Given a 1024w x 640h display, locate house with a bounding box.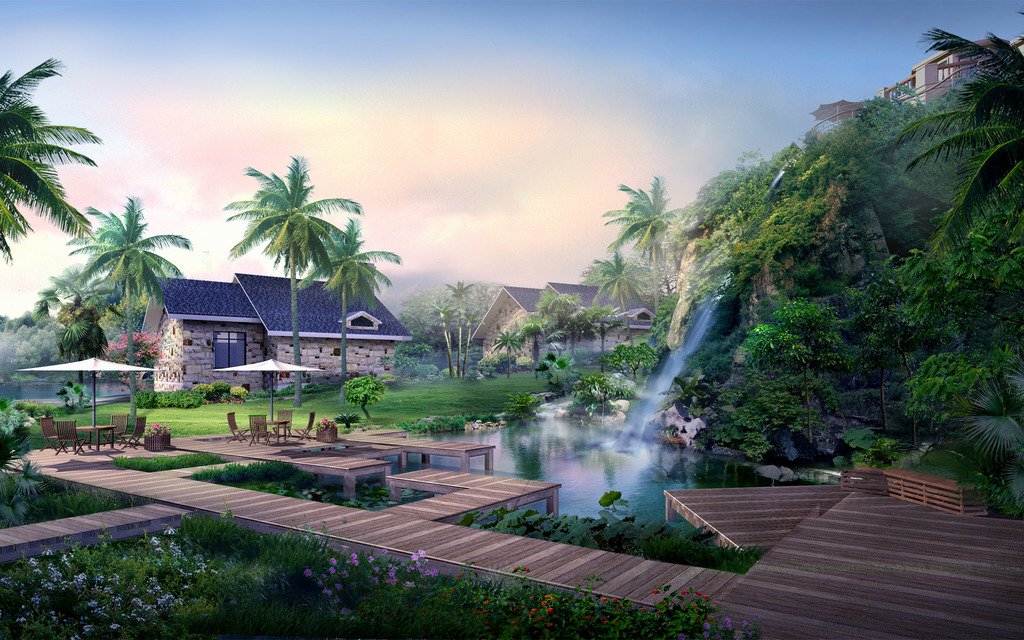
Located: (469, 290, 541, 361).
